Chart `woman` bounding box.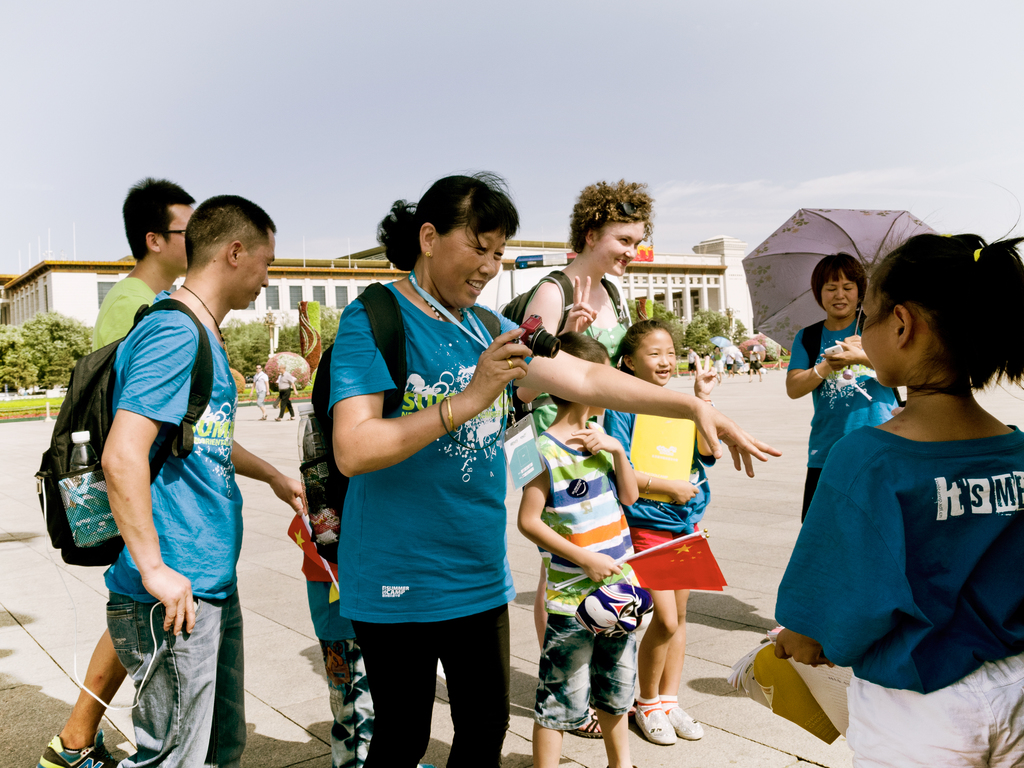
Charted: bbox=[524, 176, 660, 743].
